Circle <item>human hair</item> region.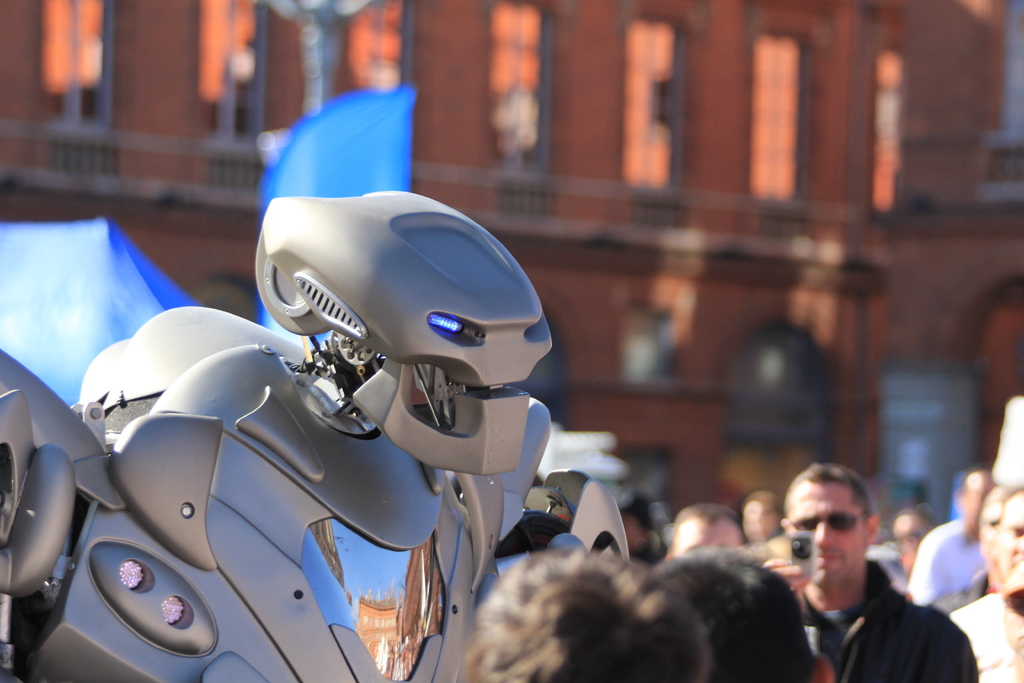
Region: bbox(464, 545, 710, 682).
